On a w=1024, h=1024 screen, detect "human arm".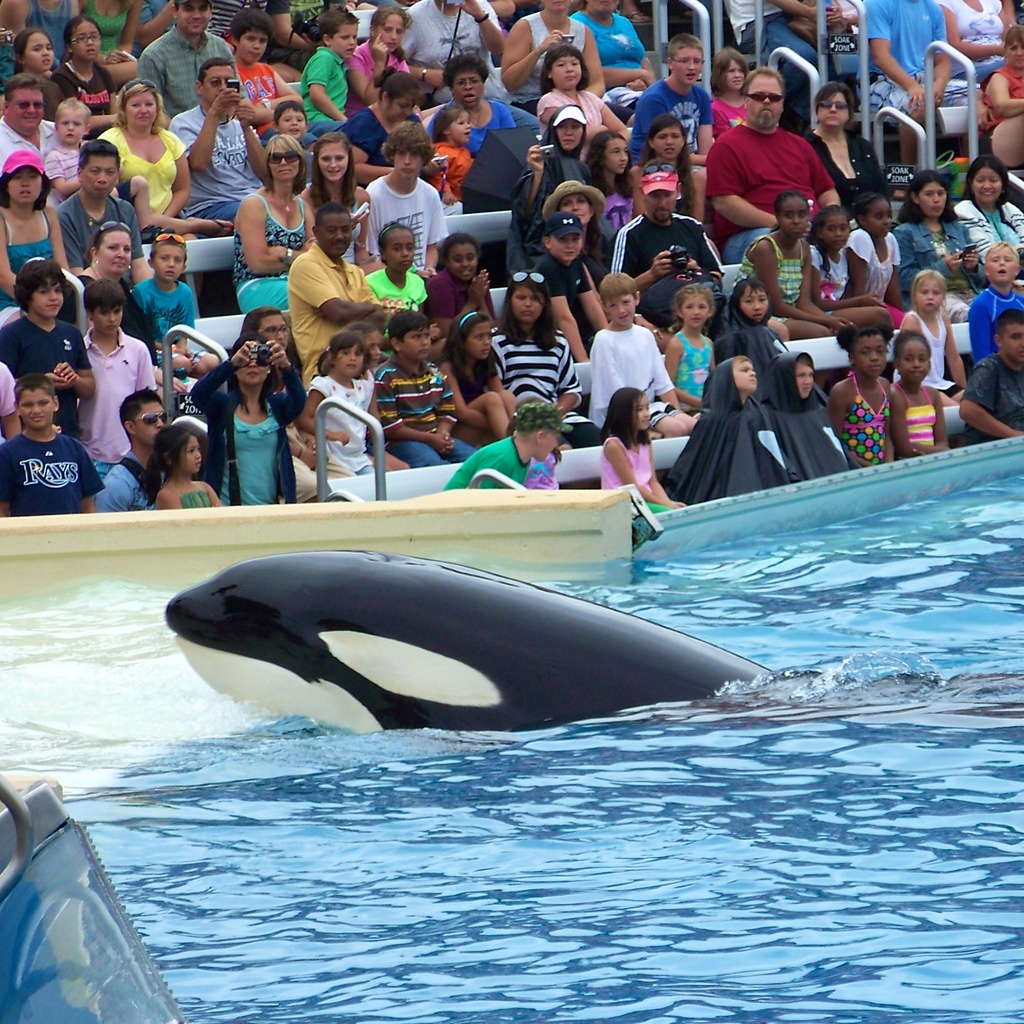
(116, 0, 140, 50).
